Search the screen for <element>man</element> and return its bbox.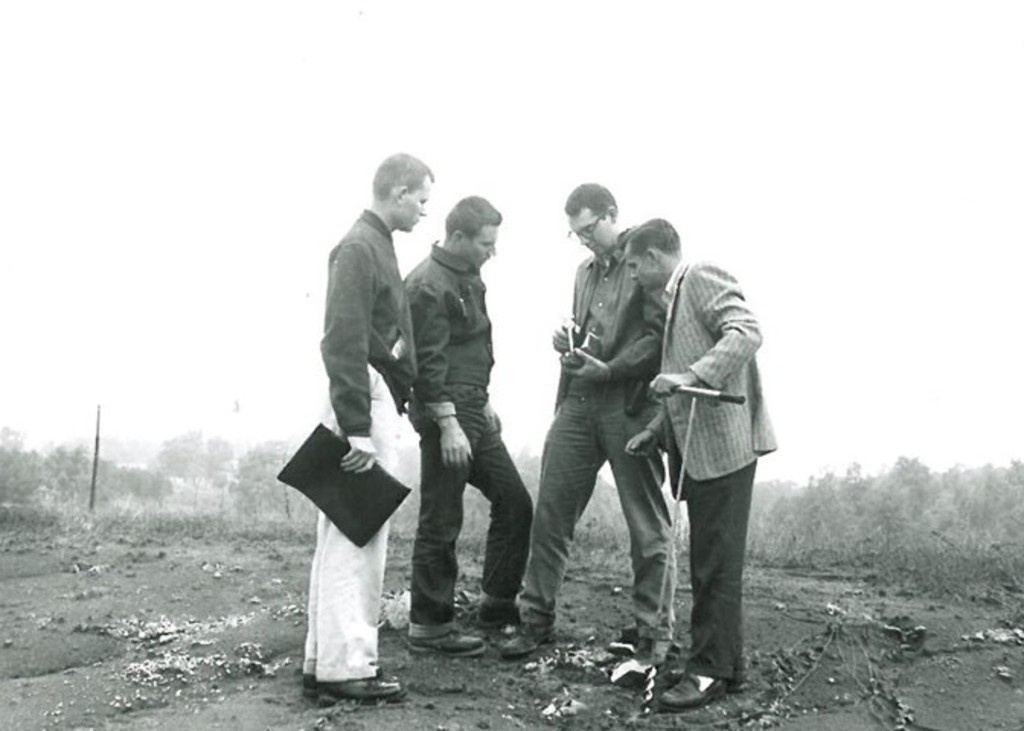
Found: detection(616, 215, 779, 710).
